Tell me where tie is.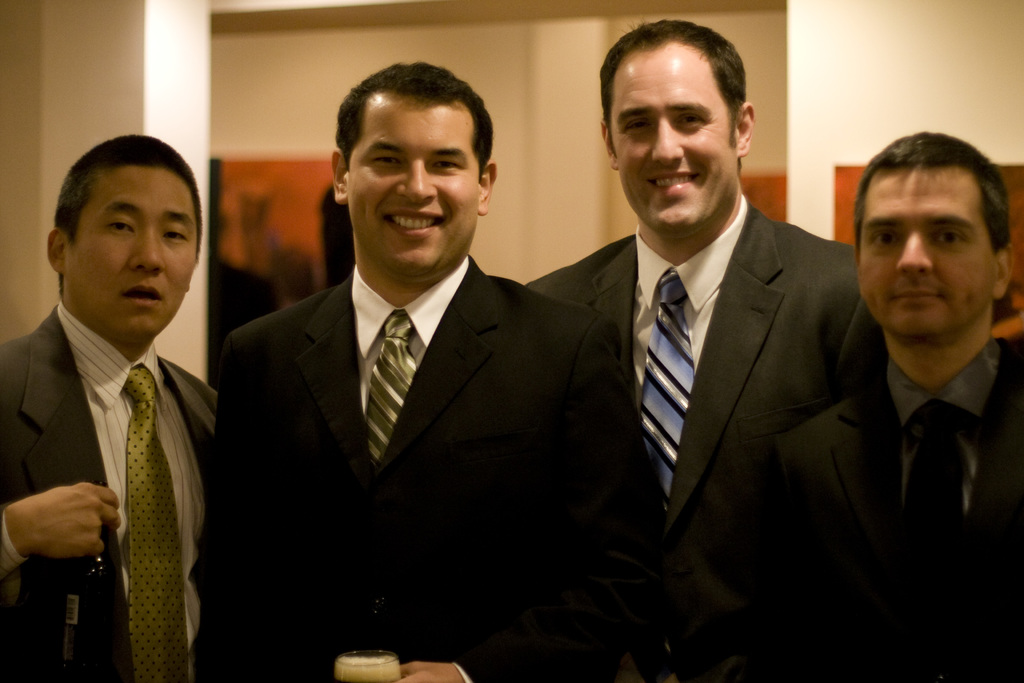
tie is at Rect(362, 307, 412, 457).
